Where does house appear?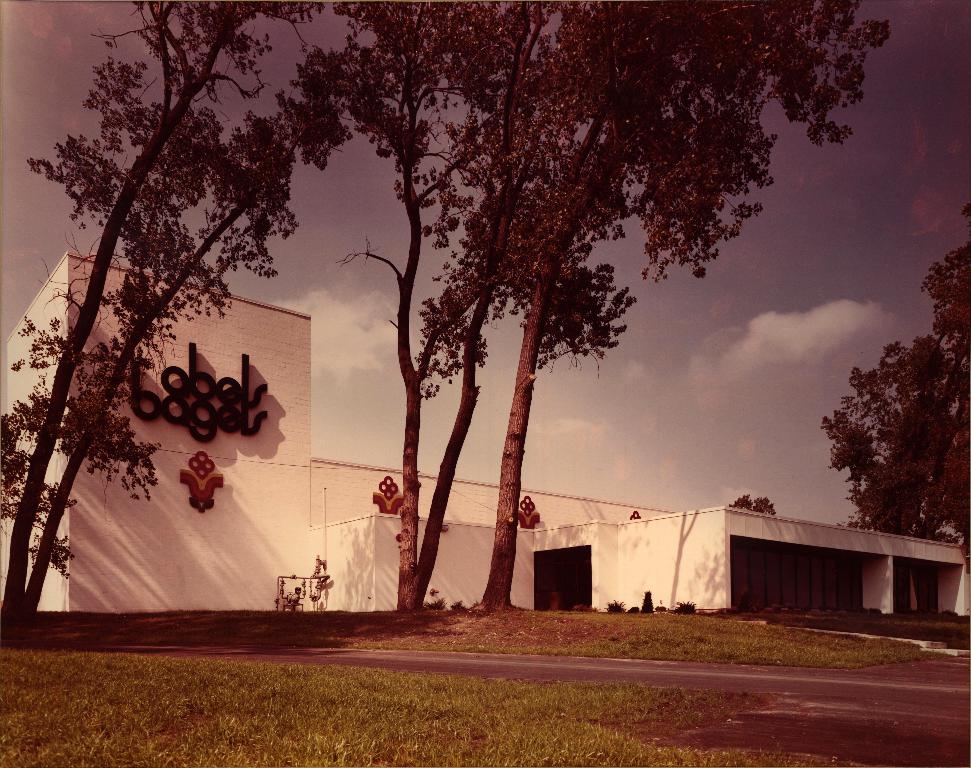
Appears at x1=46 y1=72 x2=840 y2=607.
